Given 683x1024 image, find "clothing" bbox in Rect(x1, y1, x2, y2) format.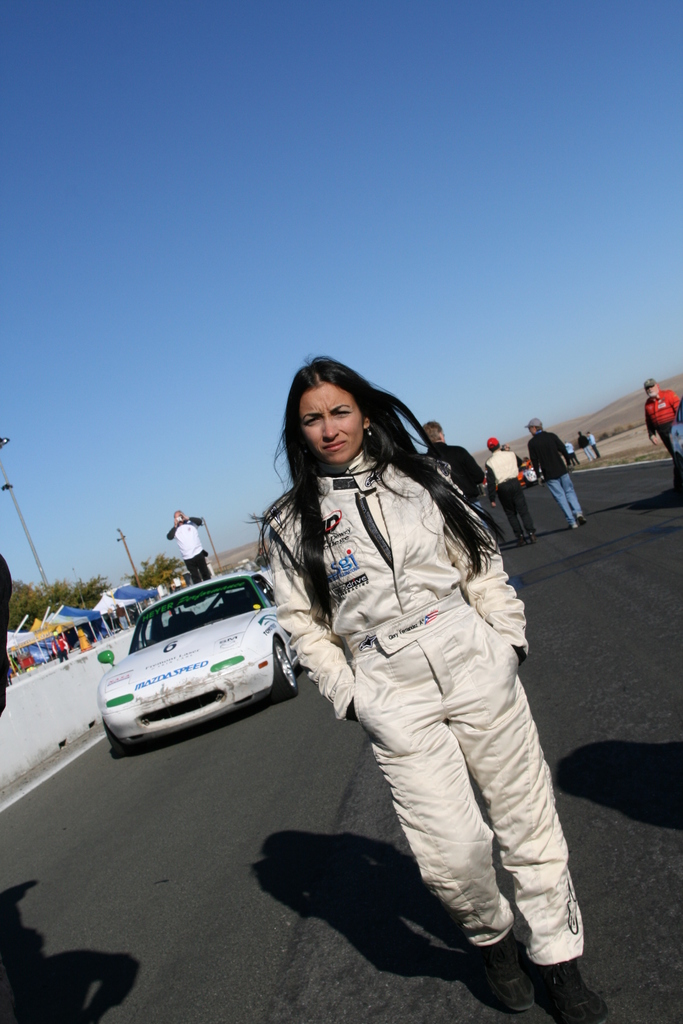
Rect(165, 516, 209, 583).
